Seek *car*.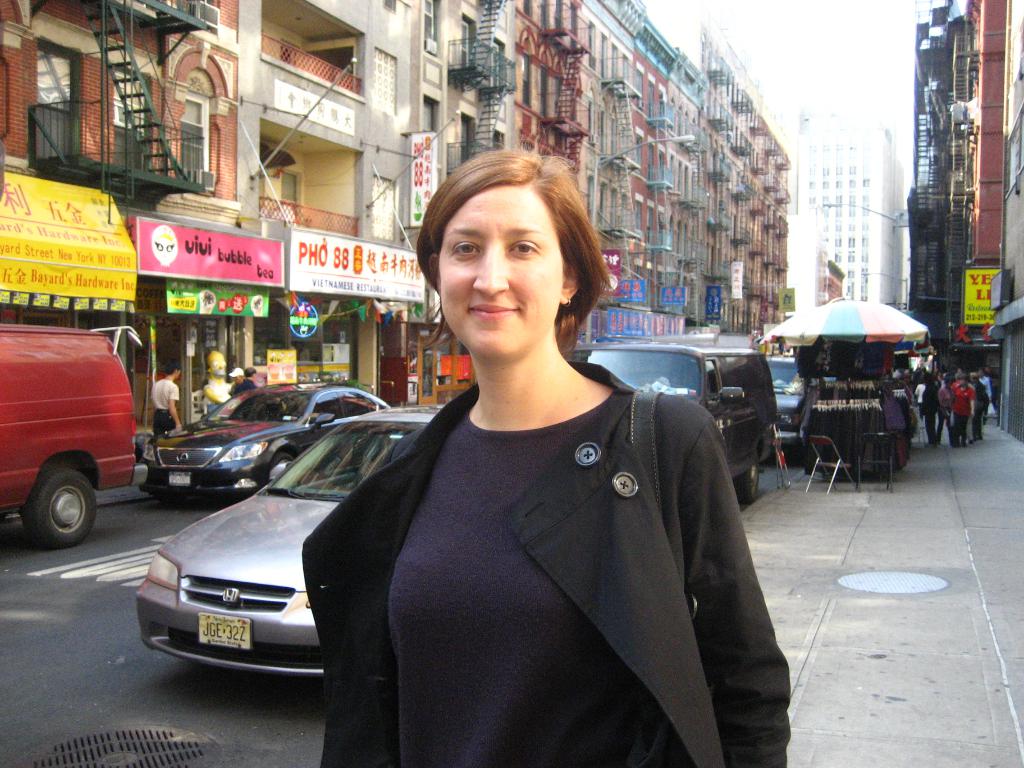
region(127, 438, 388, 700).
